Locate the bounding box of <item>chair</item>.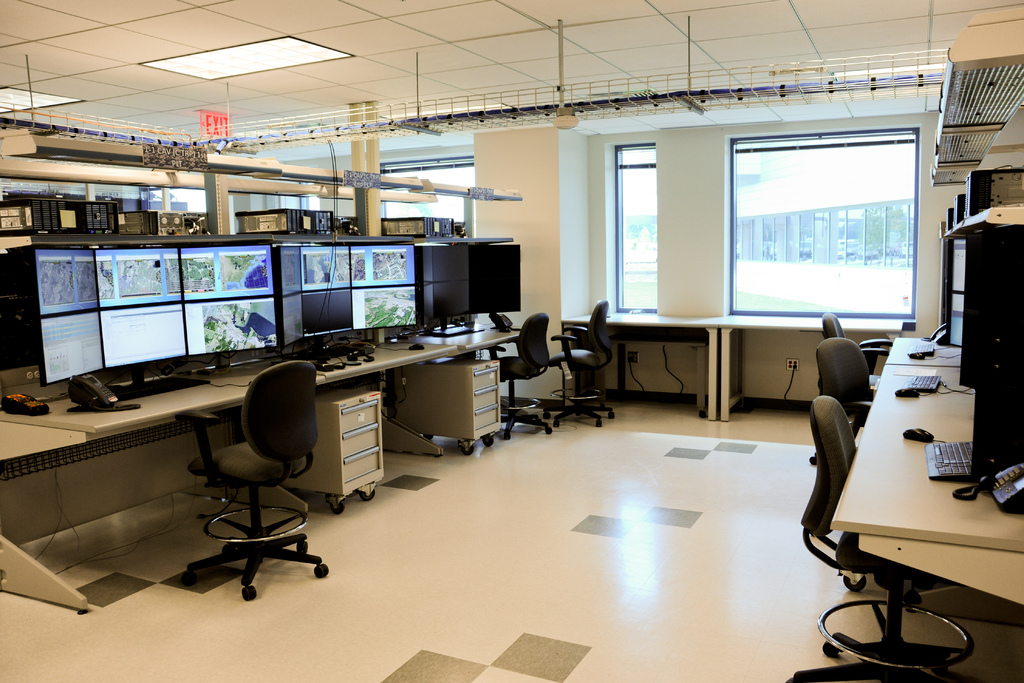
Bounding box: (x1=818, y1=310, x2=888, y2=444).
